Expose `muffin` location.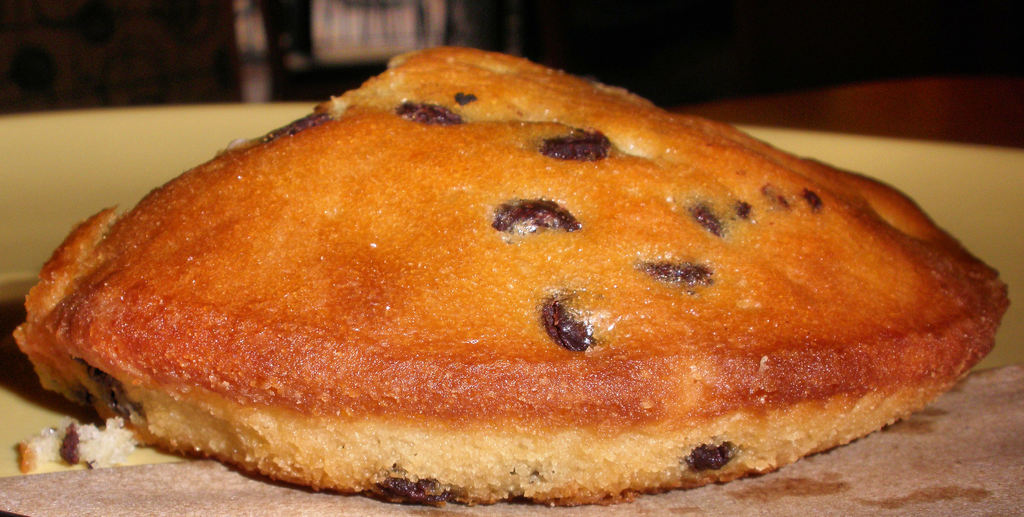
Exposed at detection(15, 43, 1006, 504).
